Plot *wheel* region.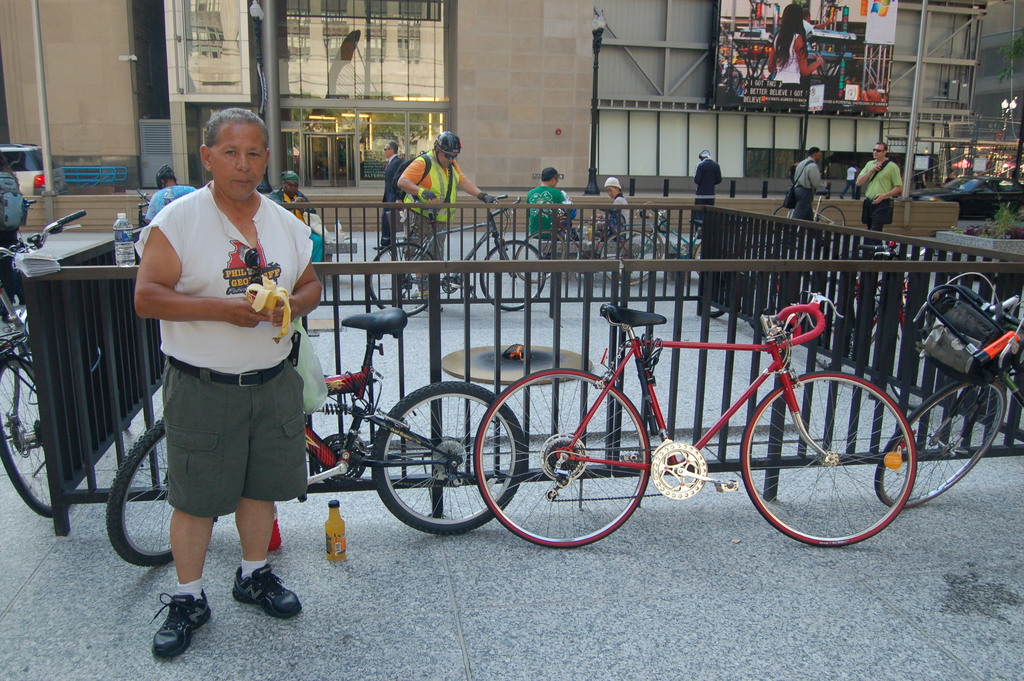
Plotted at 369,379,530,537.
